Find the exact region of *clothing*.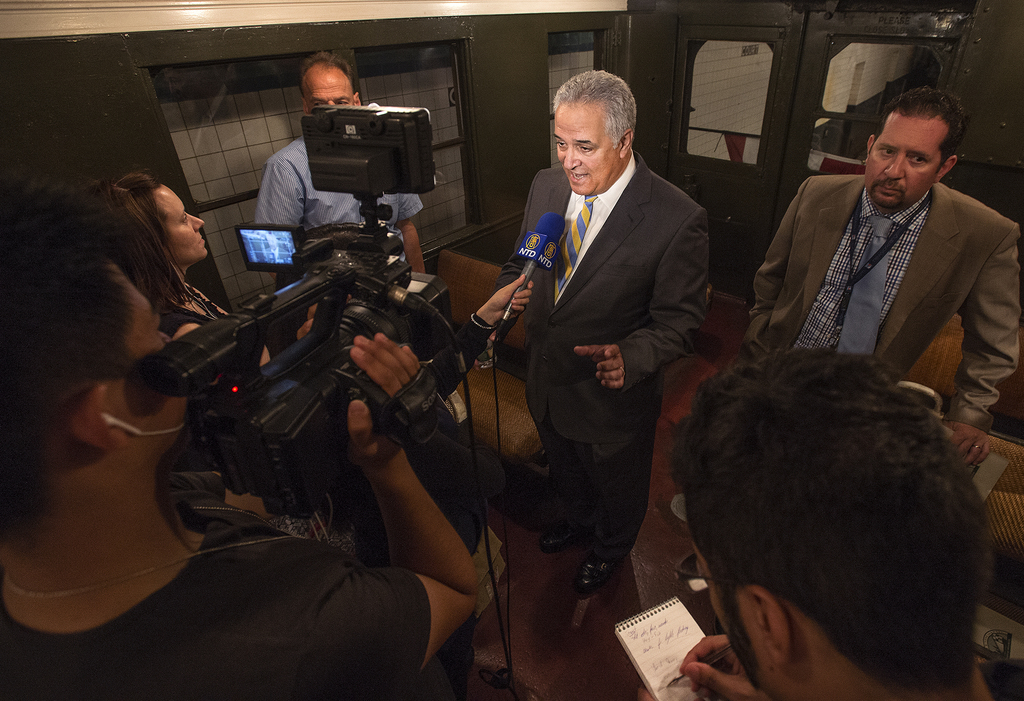
Exact region: locate(751, 123, 1023, 443).
